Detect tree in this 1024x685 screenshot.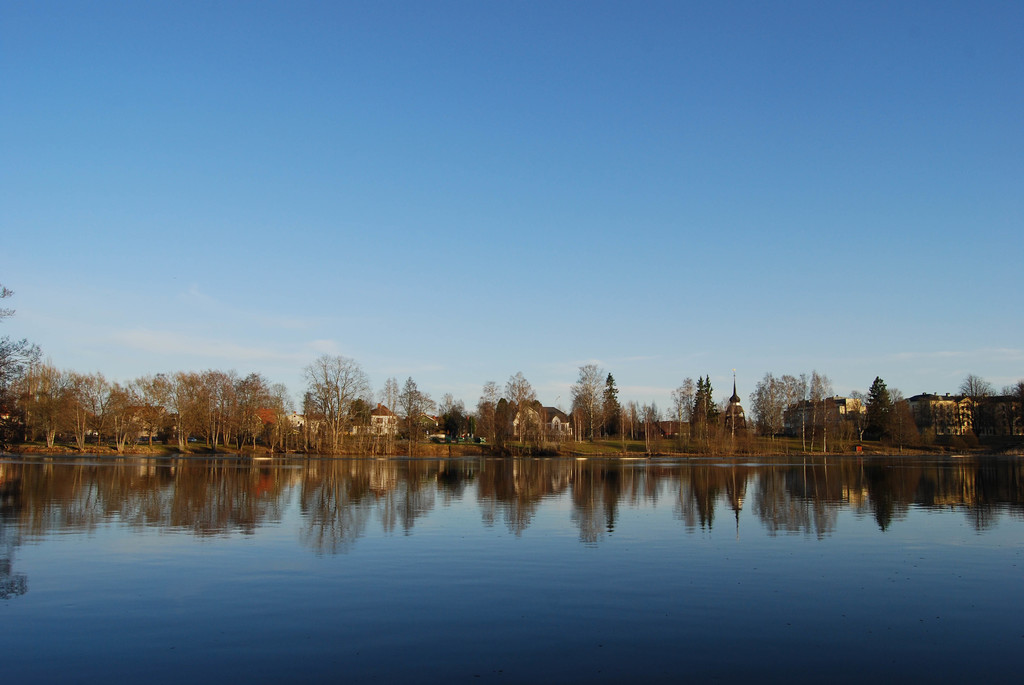
Detection: [566, 360, 606, 440].
